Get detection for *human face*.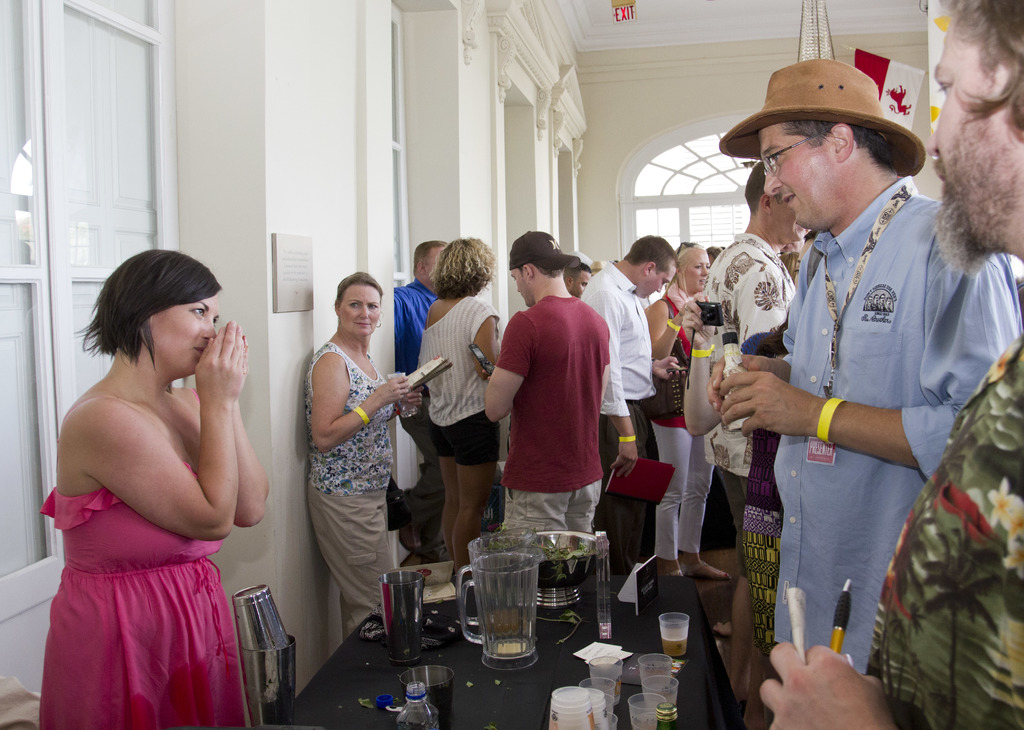
Detection: l=570, t=270, r=593, b=296.
